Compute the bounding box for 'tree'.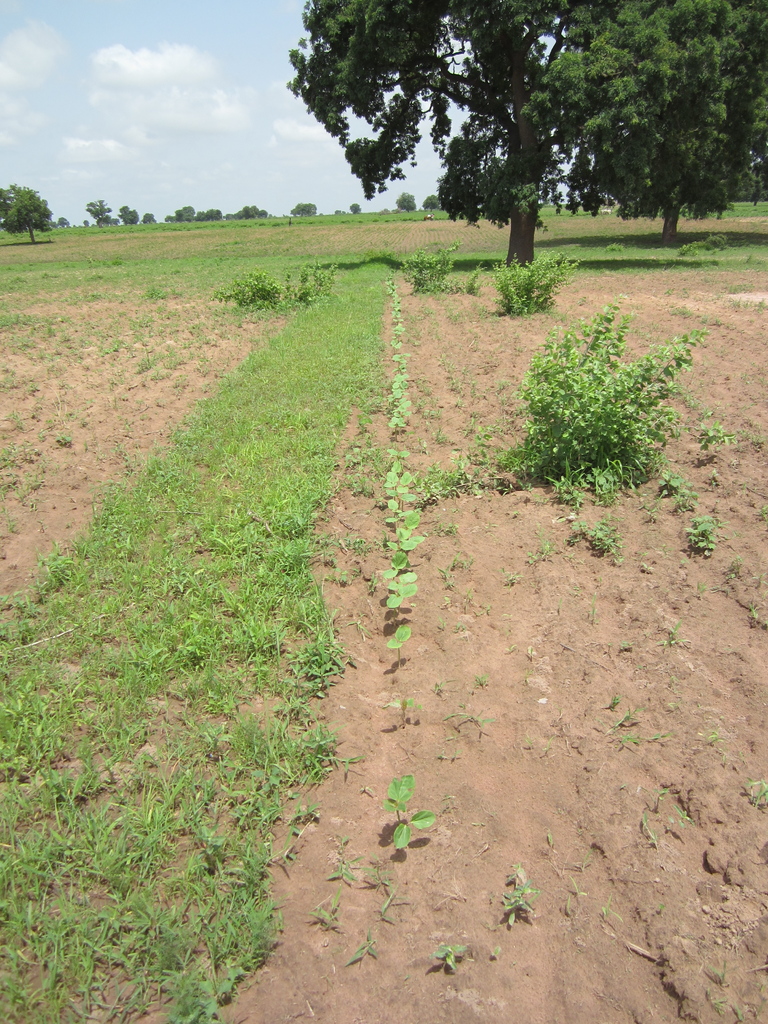
[350, 201, 362, 213].
